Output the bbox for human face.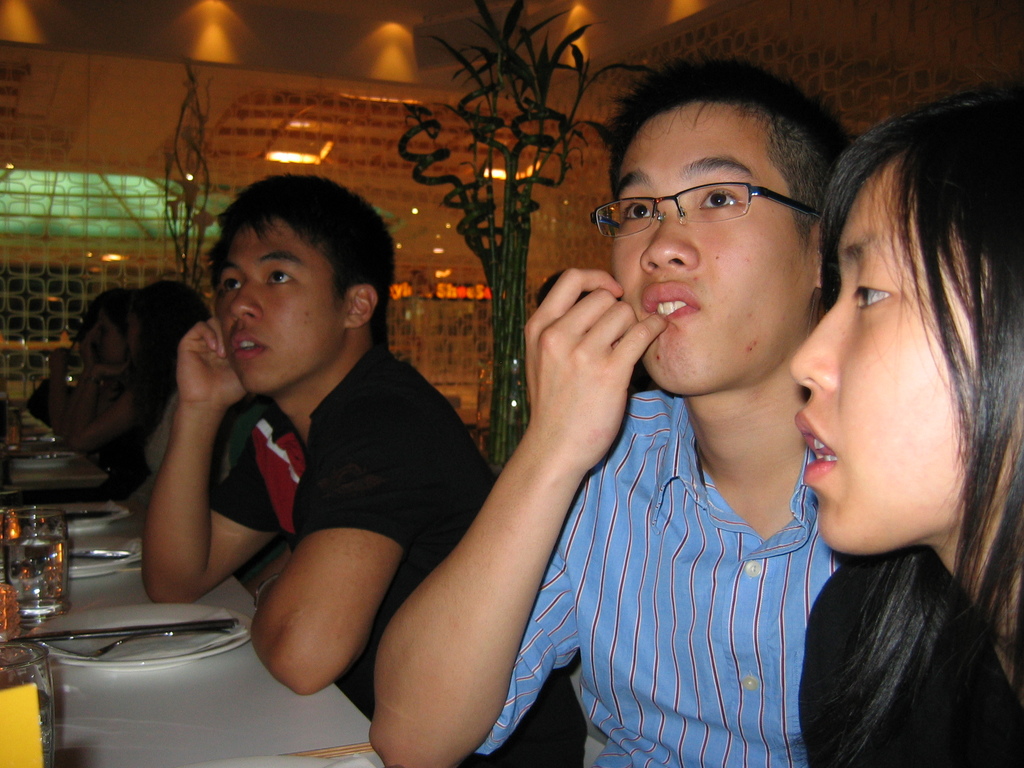
{"left": 786, "top": 154, "right": 1013, "bottom": 556}.
